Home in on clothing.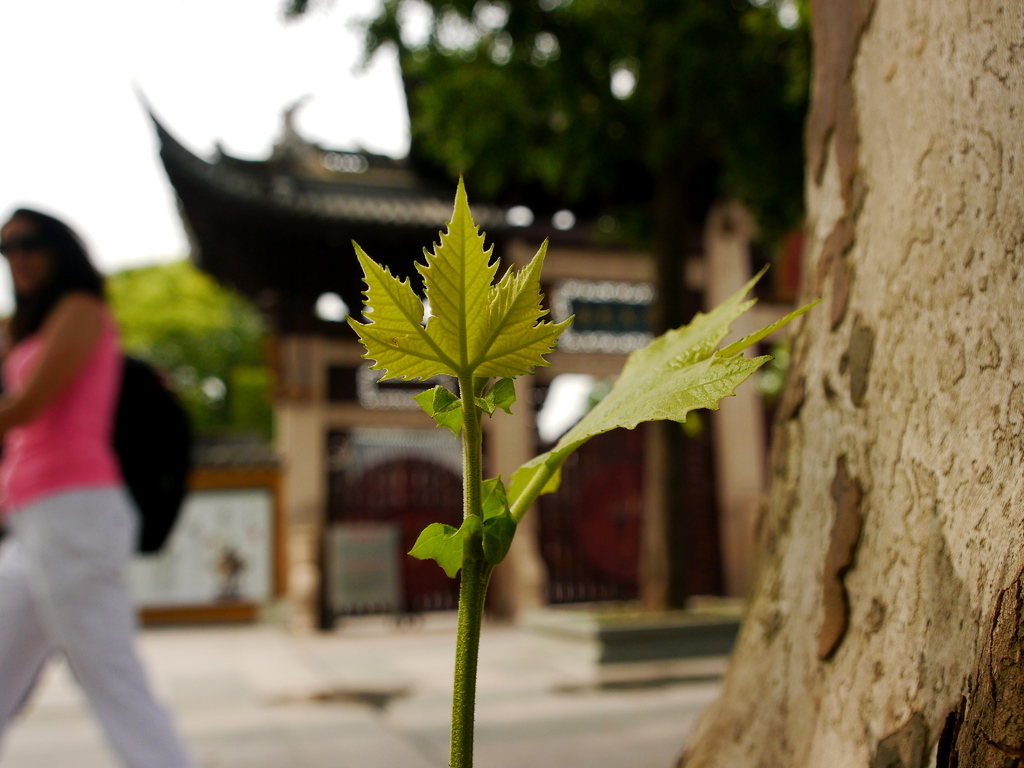
Homed in at x1=0 y1=294 x2=188 y2=767.
